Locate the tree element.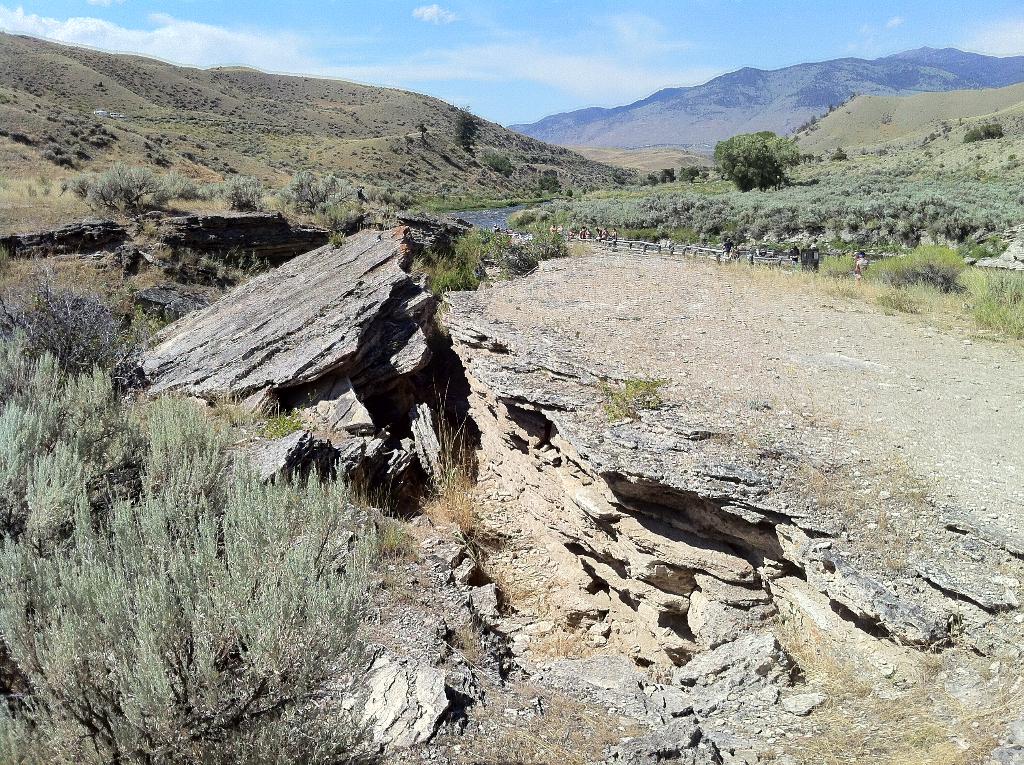
Element bbox: 892,239,966,295.
